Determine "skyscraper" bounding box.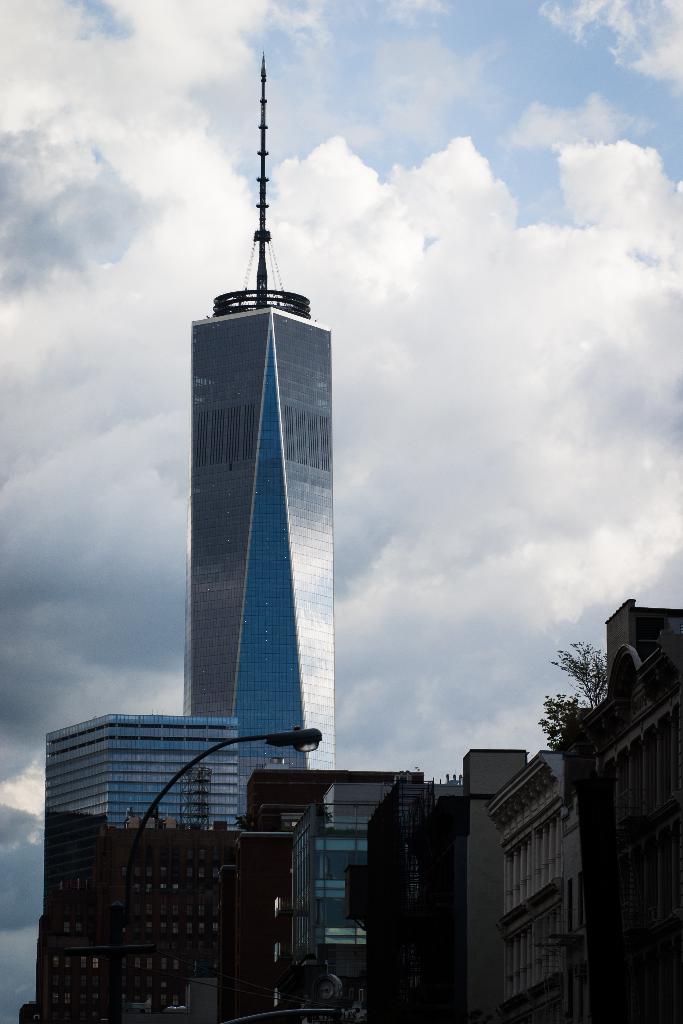
Determined: [150, 173, 361, 813].
